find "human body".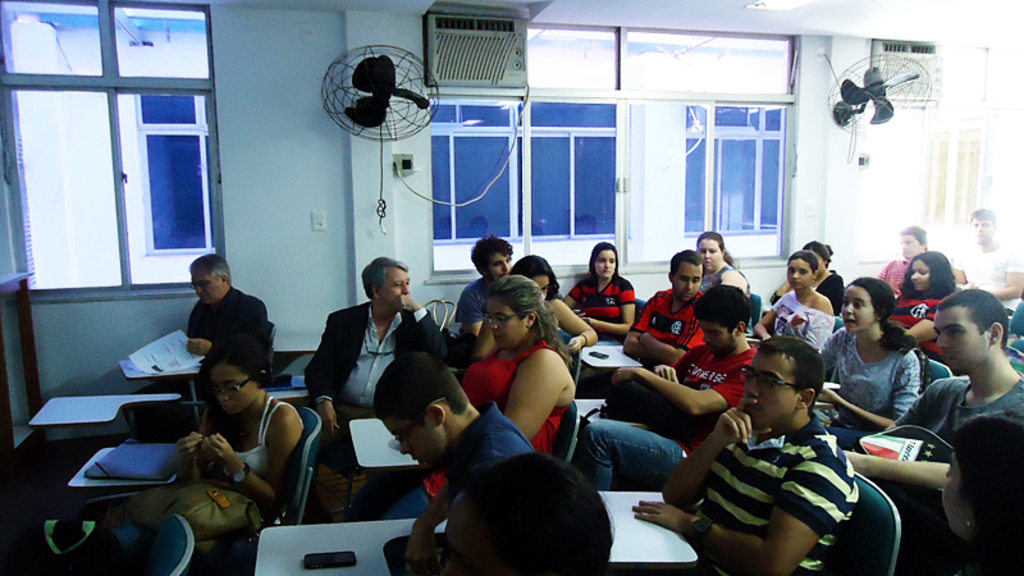
<box>948,237,1023,316</box>.
